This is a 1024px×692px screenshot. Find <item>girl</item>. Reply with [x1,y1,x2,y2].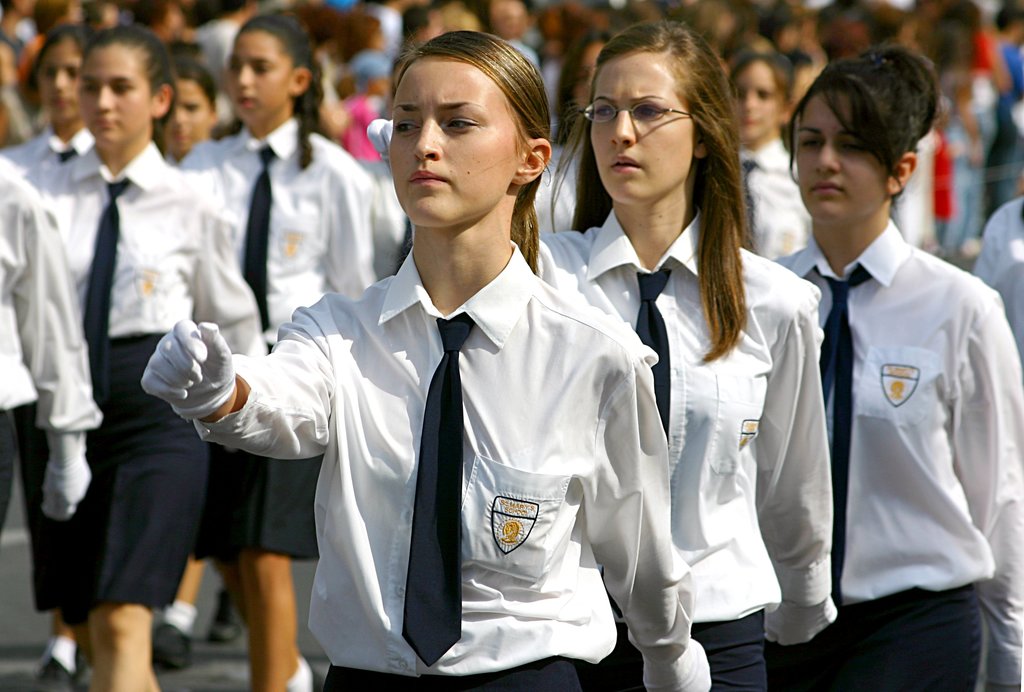
[532,12,844,686].
